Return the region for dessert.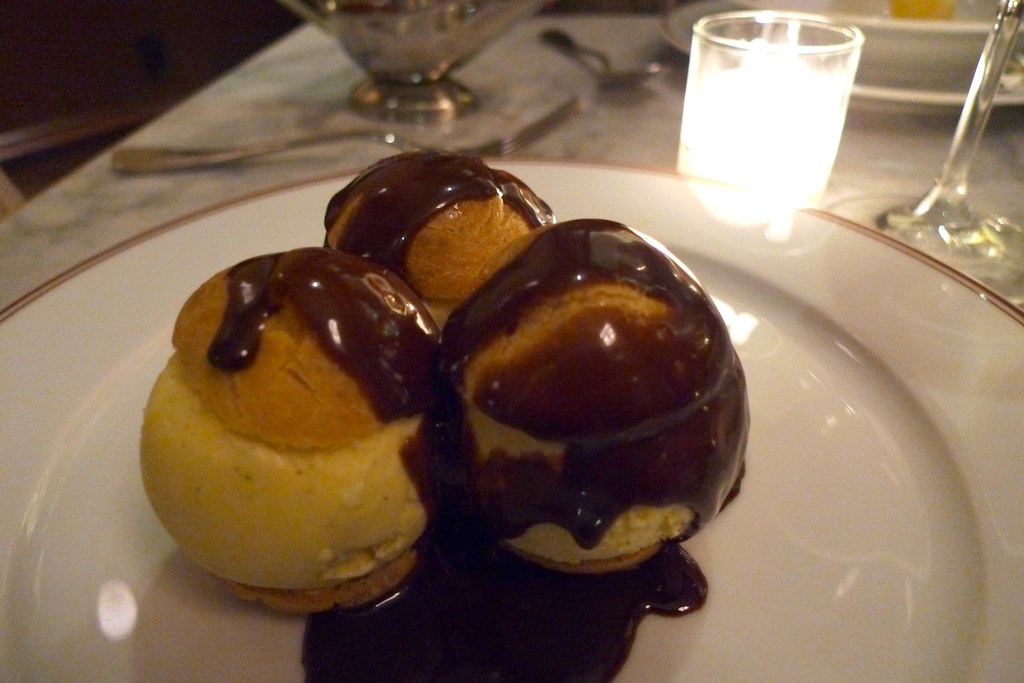
crop(381, 184, 757, 593).
